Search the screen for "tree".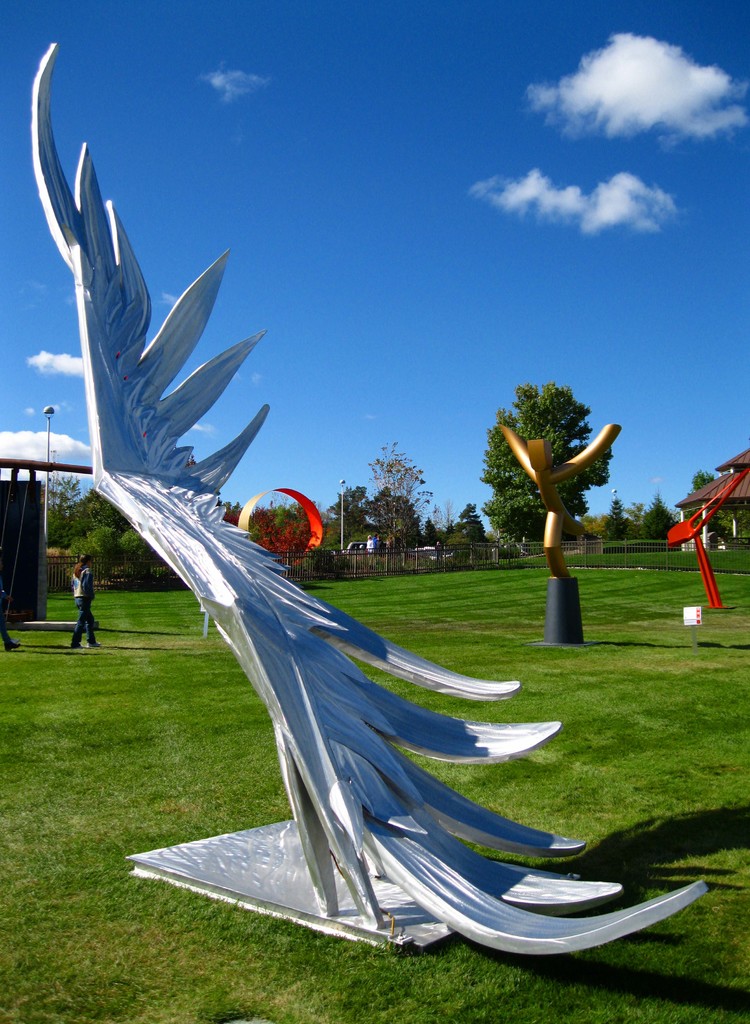
Found at 687/467/749/546.
